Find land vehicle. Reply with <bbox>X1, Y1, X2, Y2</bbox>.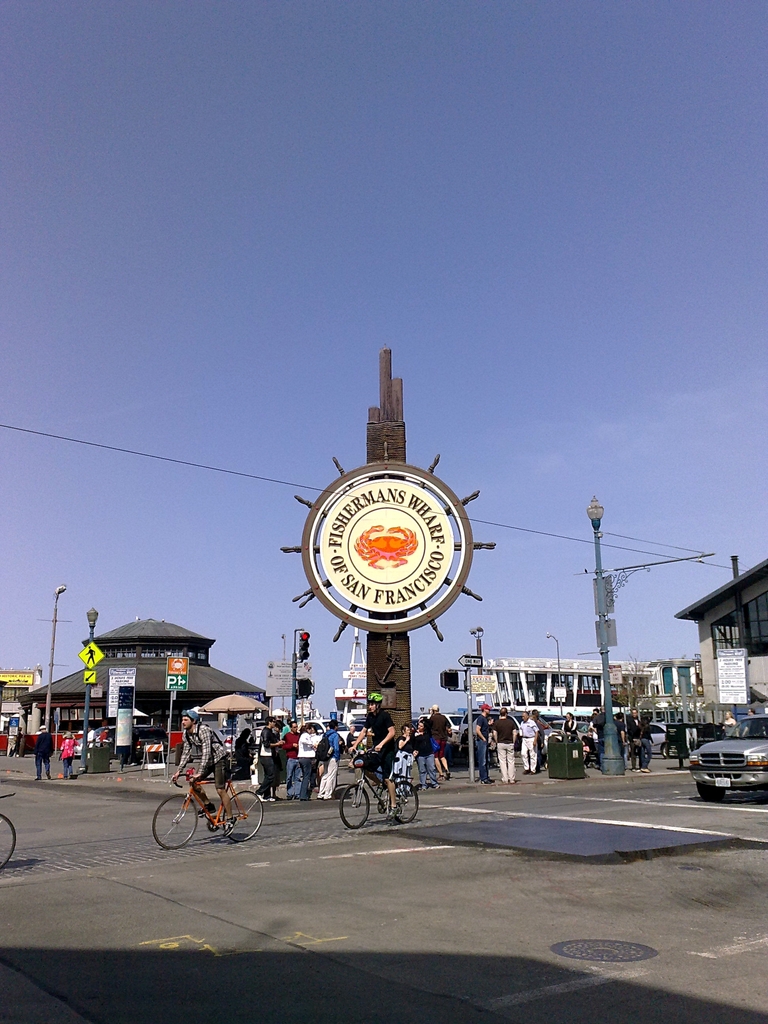
<bbox>0, 792, 21, 872</bbox>.
